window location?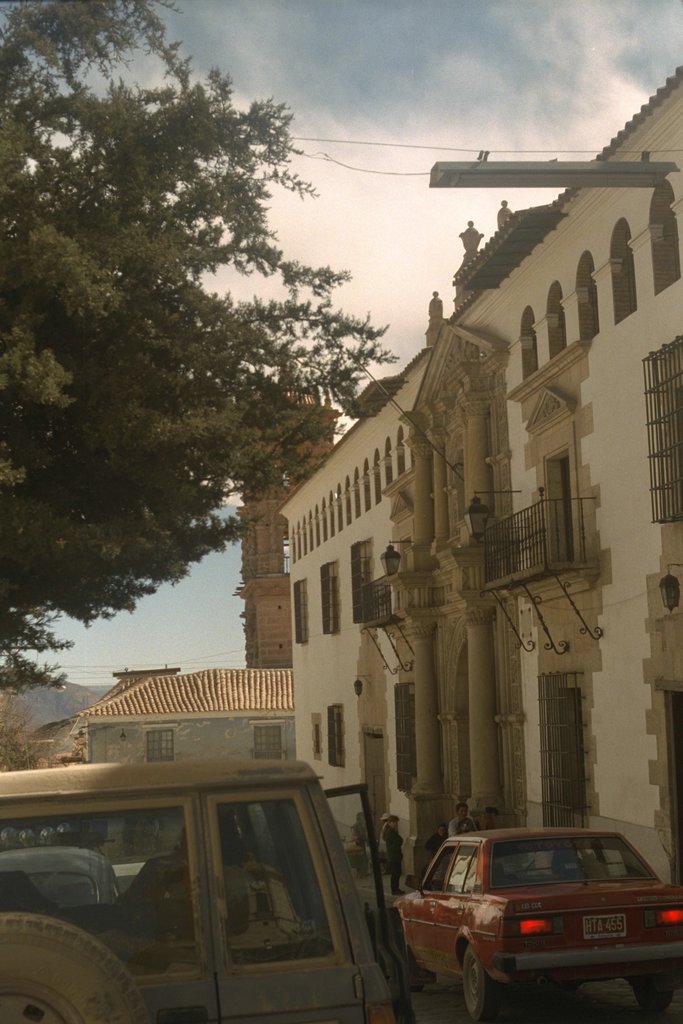
box=[638, 174, 682, 293]
